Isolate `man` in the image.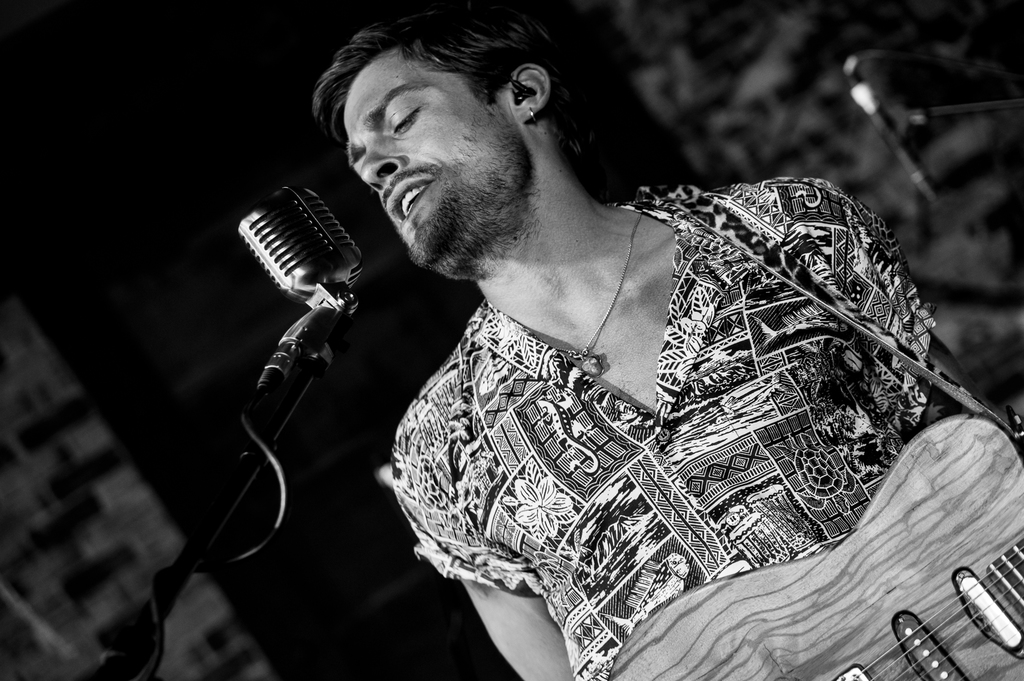
Isolated region: [252, 0, 1007, 655].
